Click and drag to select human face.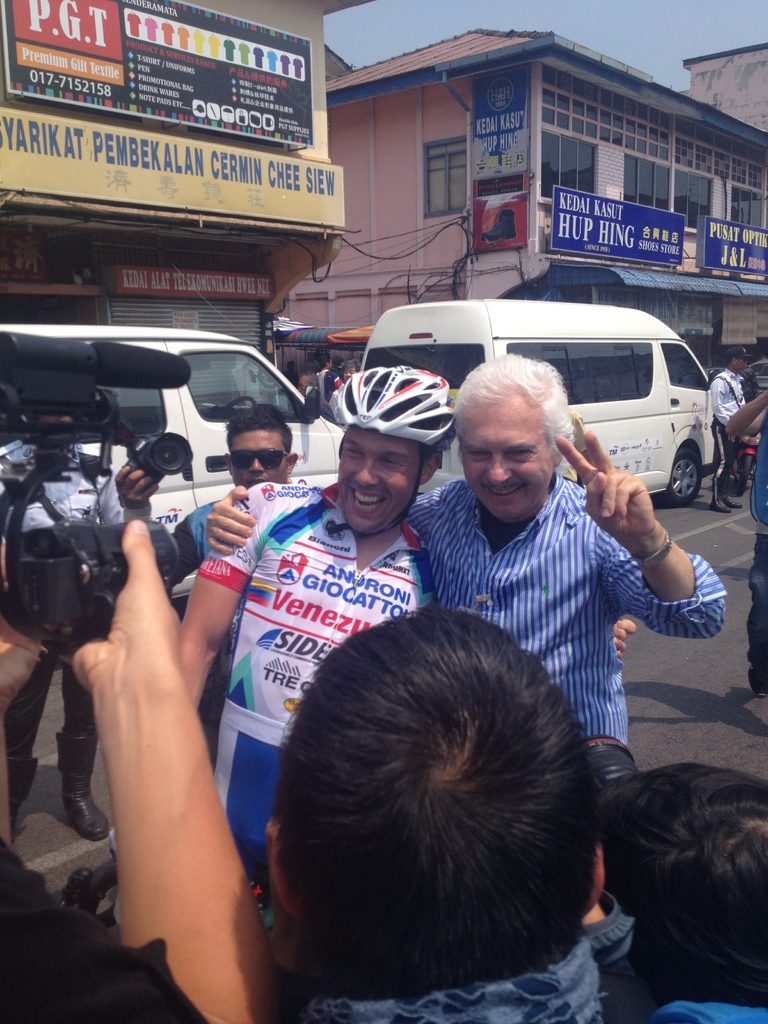
Selection: 228 427 286 484.
